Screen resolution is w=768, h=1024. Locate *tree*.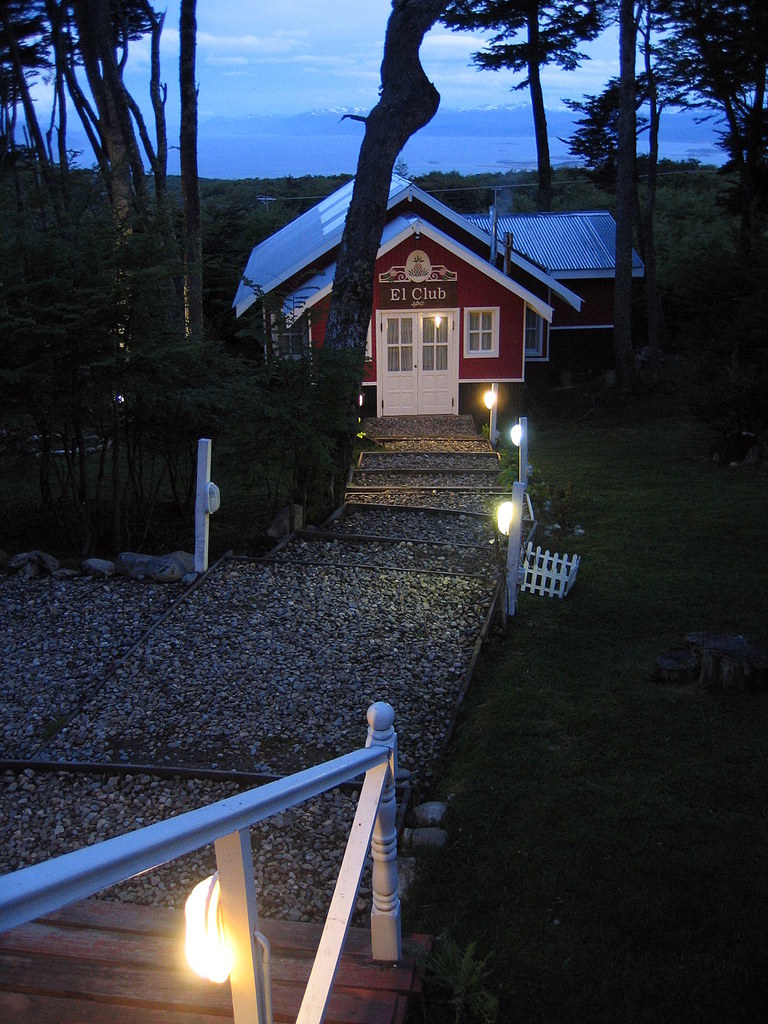
bbox=[314, 0, 450, 506].
